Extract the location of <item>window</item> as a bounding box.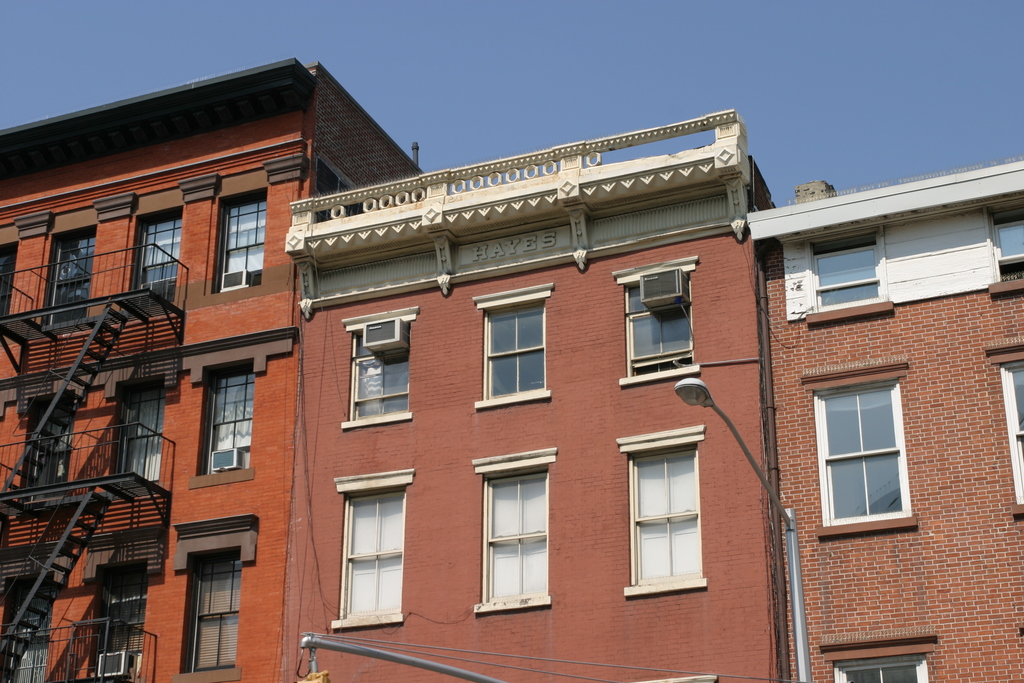
crop(204, 369, 256, 478).
